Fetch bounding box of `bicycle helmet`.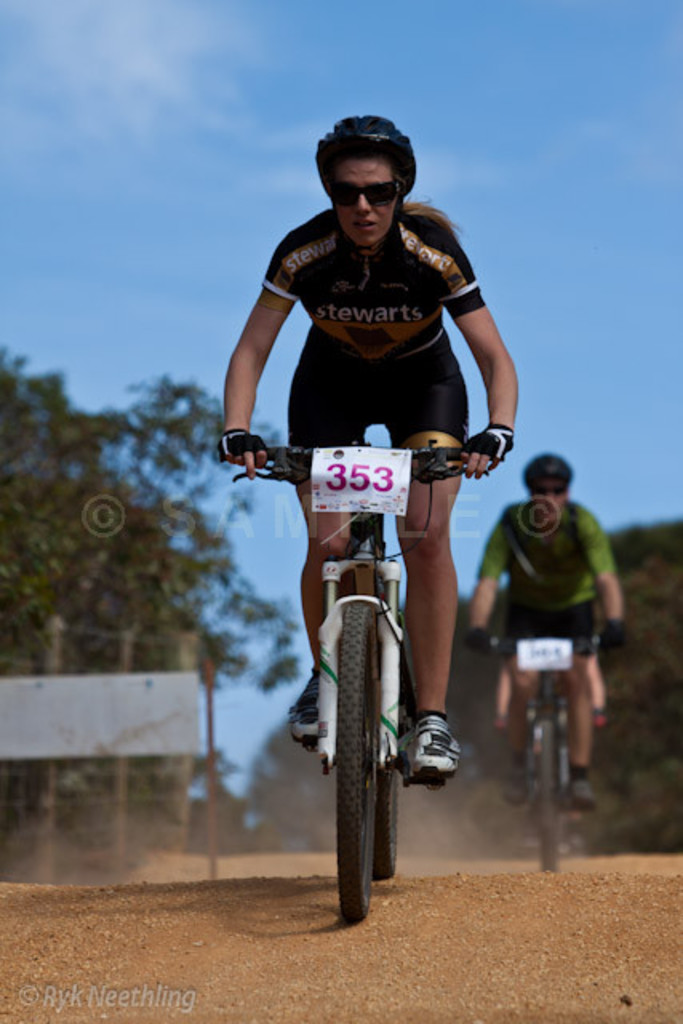
Bbox: 523:458:569:496.
